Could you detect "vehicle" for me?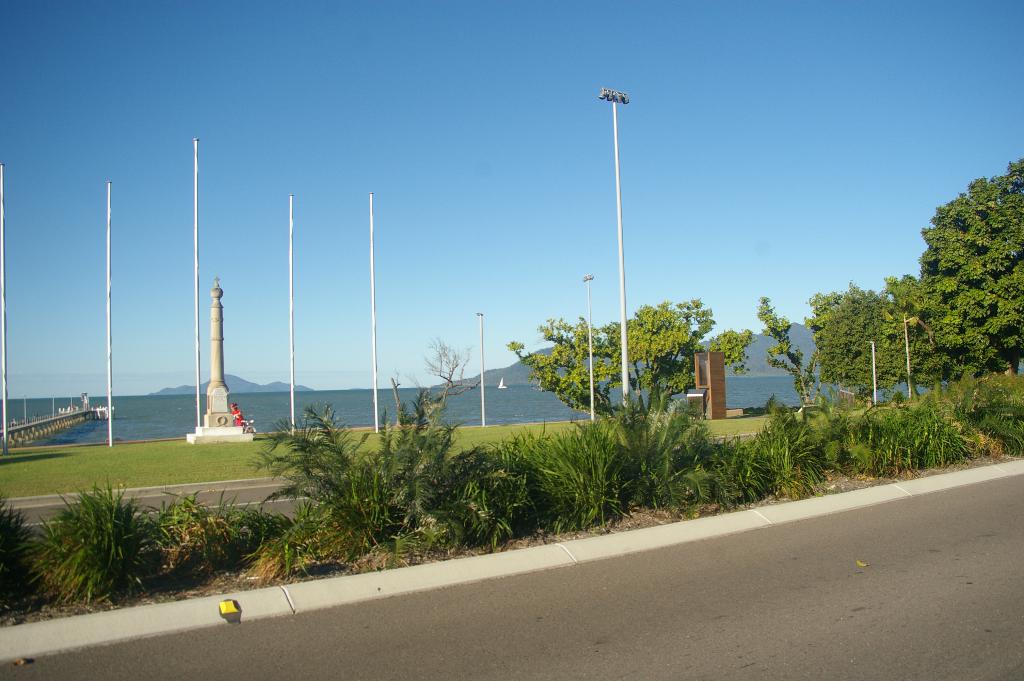
Detection result: 244 420 261 438.
